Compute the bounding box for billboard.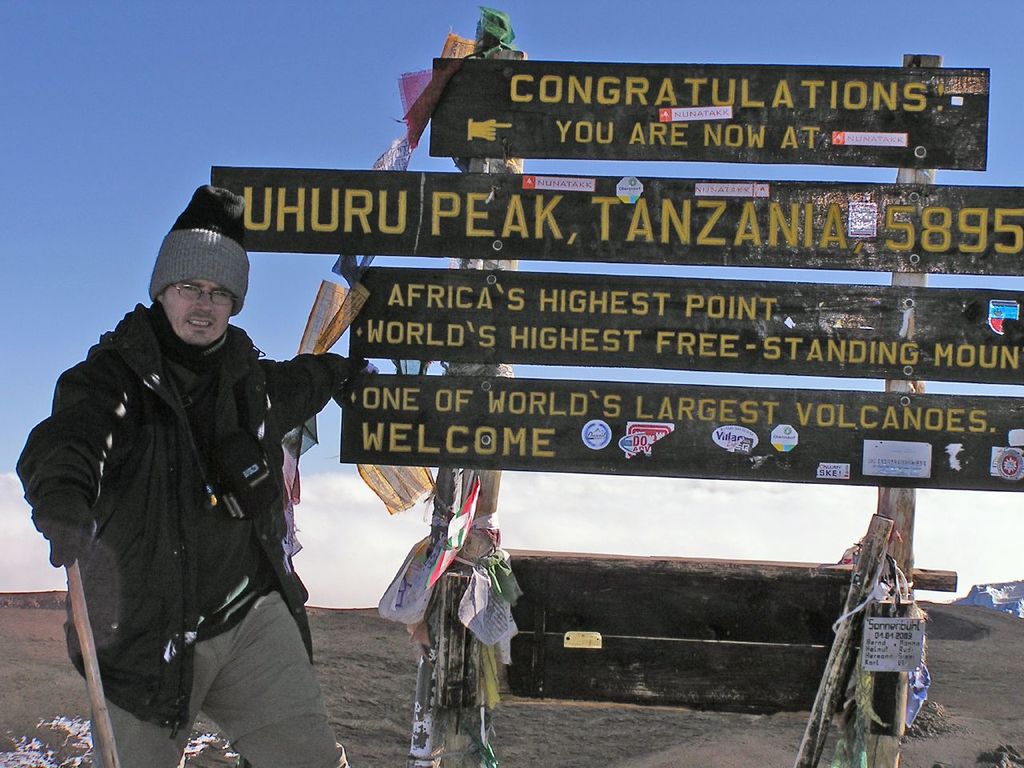
{"x1": 353, "y1": 264, "x2": 1023, "y2": 386}.
